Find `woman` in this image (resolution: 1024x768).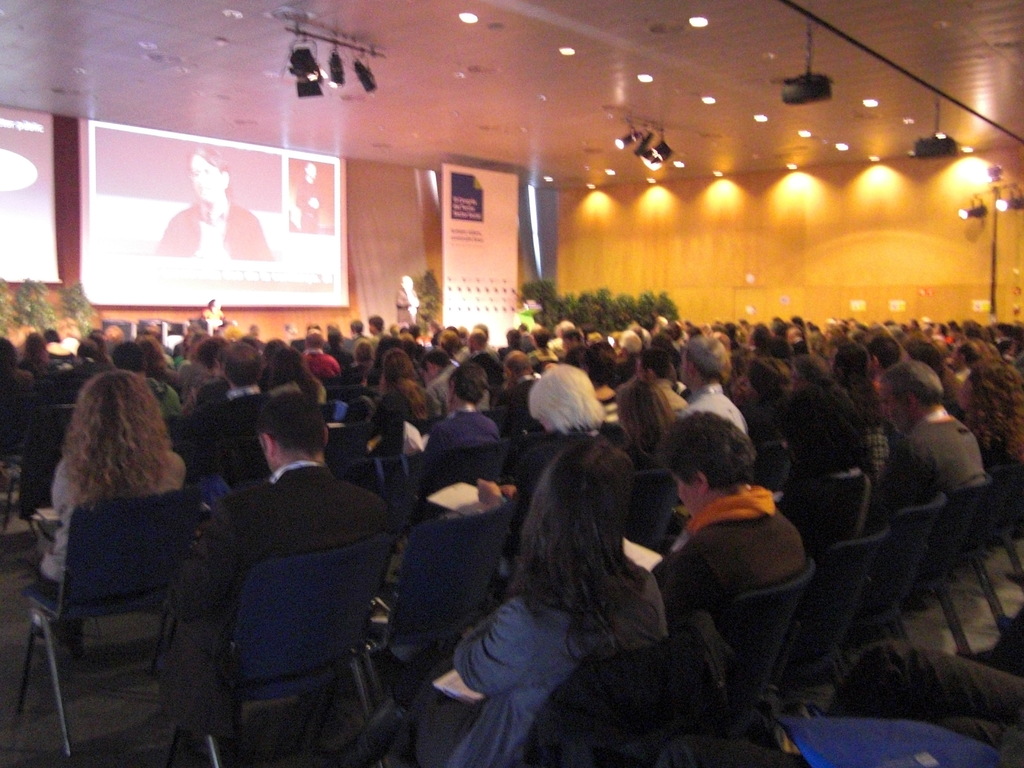
bbox=(653, 408, 805, 621).
